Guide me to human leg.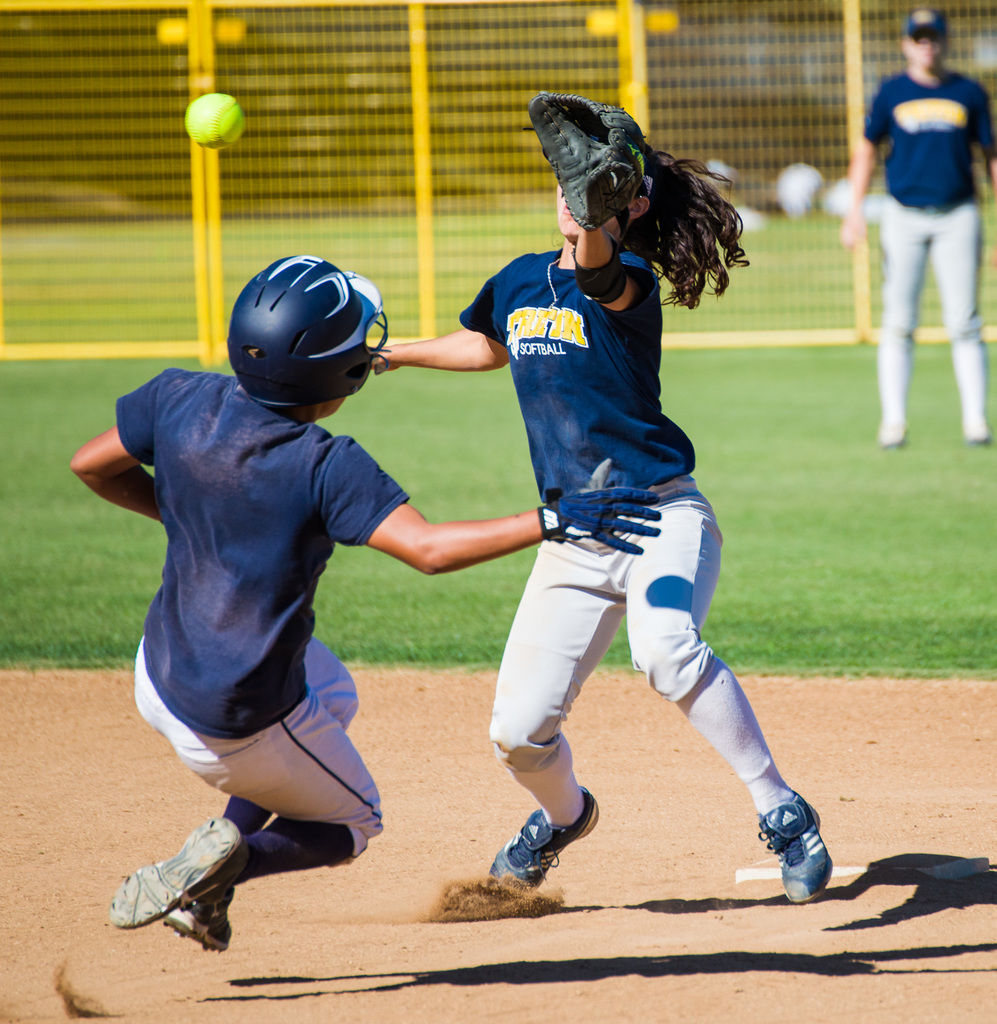
Guidance: x1=883, y1=209, x2=932, y2=447.
